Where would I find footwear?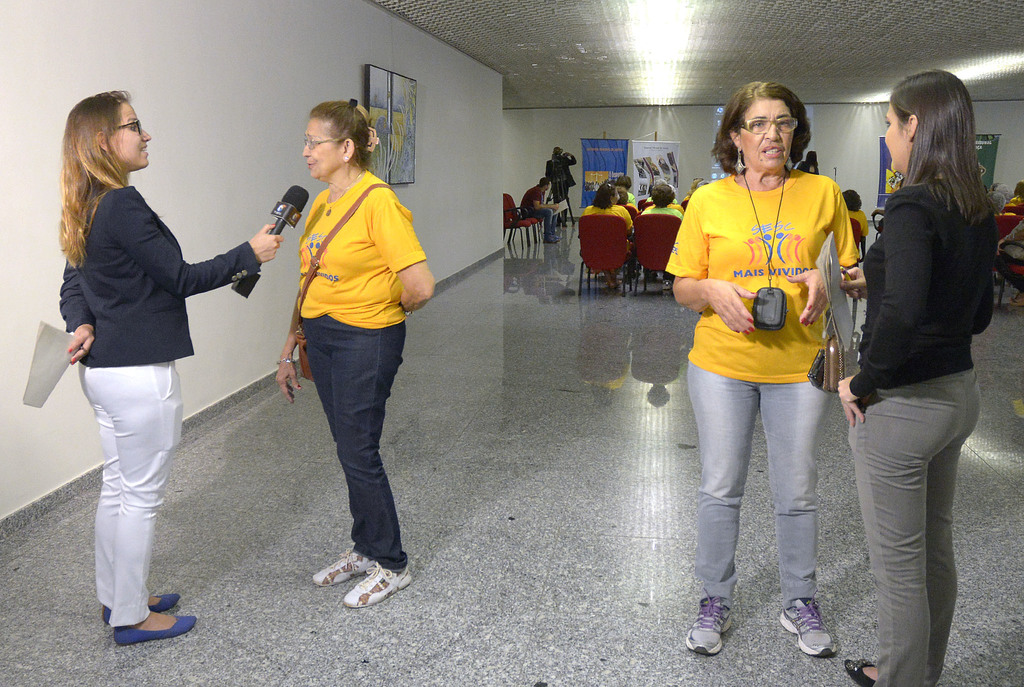
At [311, 544, 376, 586].
